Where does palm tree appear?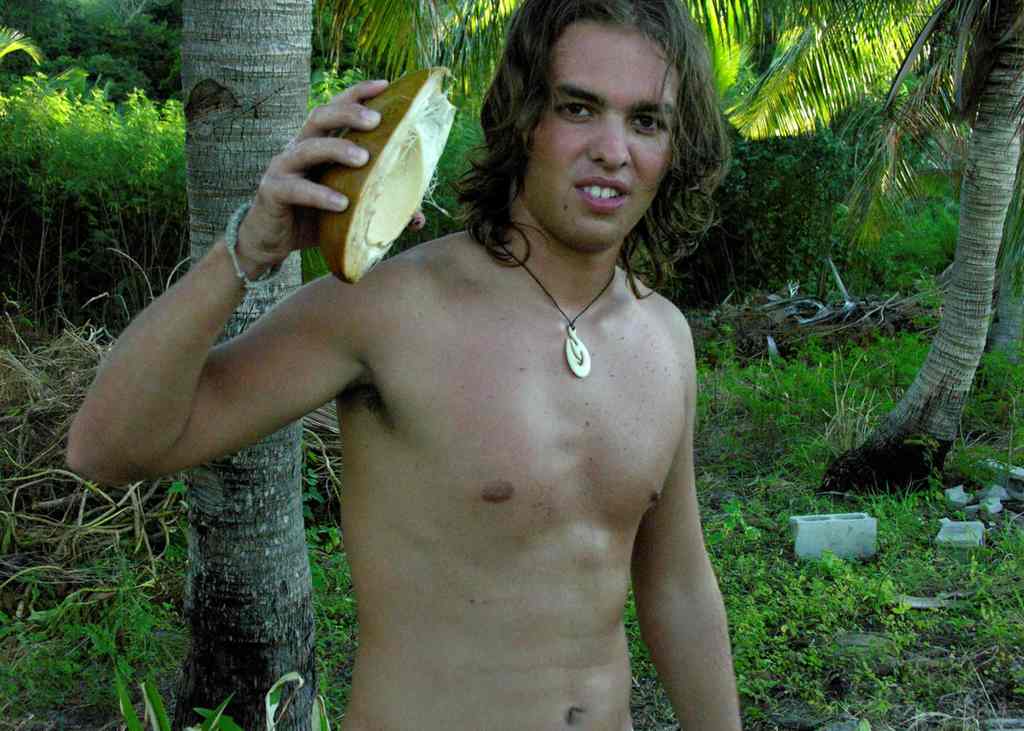
Appears at 721 0 1023 488.
